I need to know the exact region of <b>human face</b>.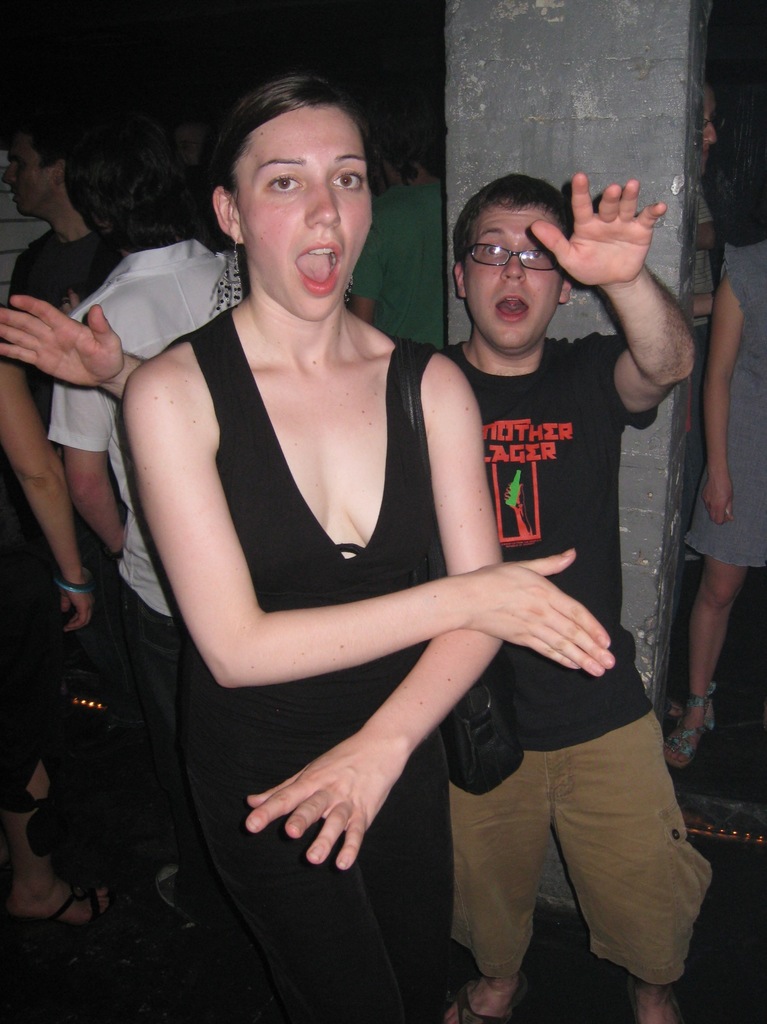
Region: [left=229, top=106, right=375, bottom=316].
